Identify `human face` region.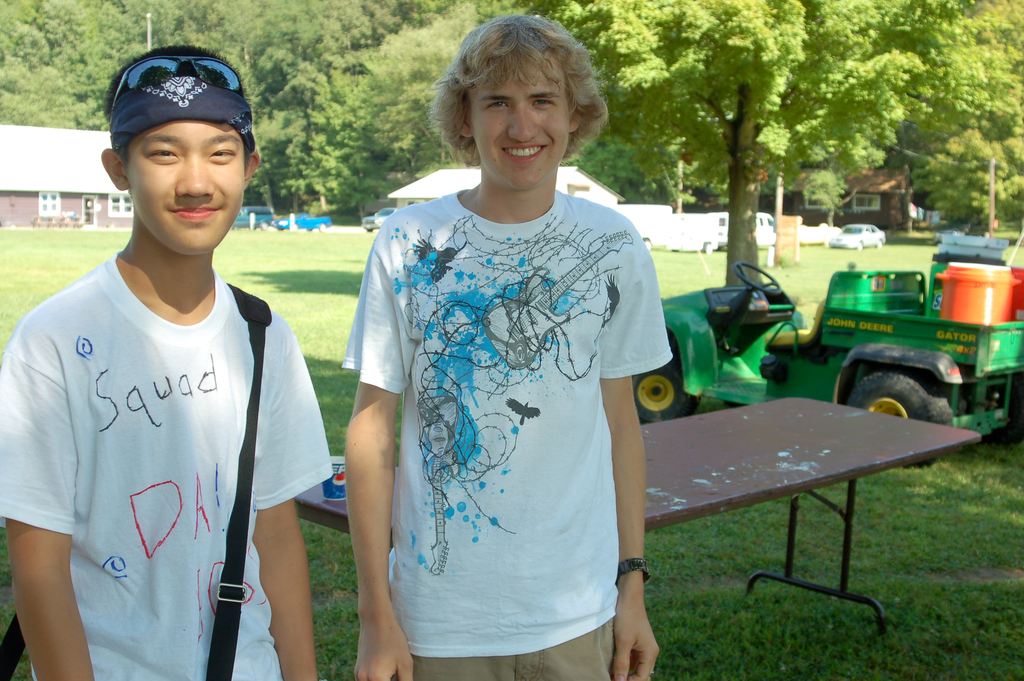
Region: box=[127, 117, 247, 256].
